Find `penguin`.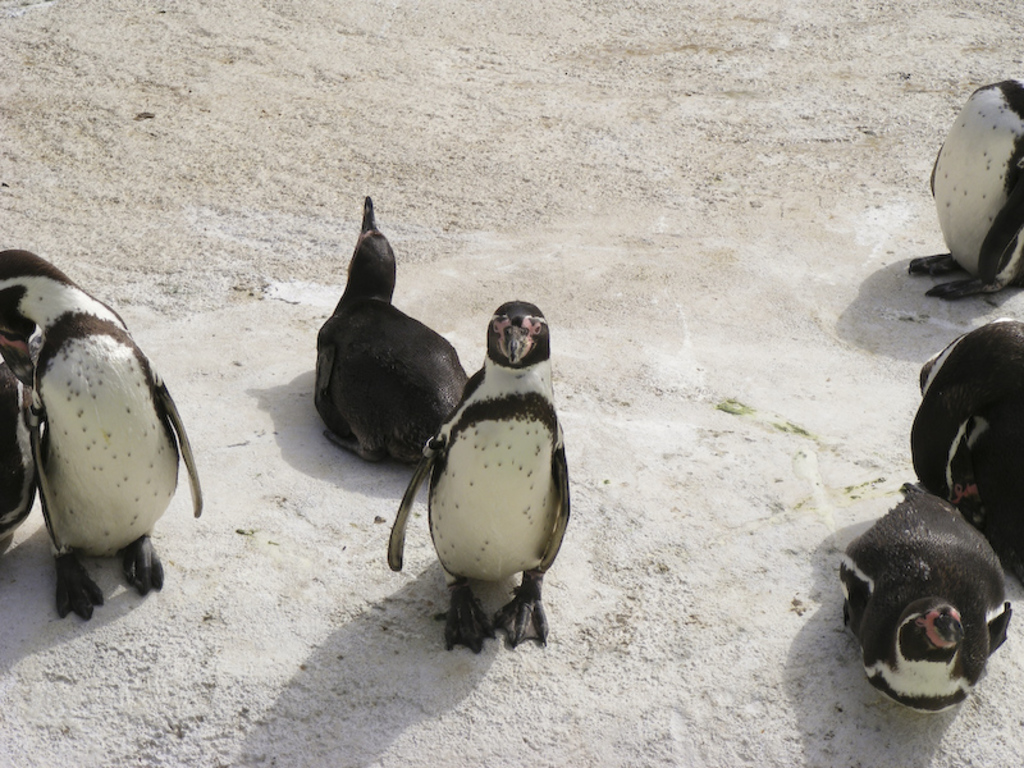
box=[0, 255, 204, 617].
